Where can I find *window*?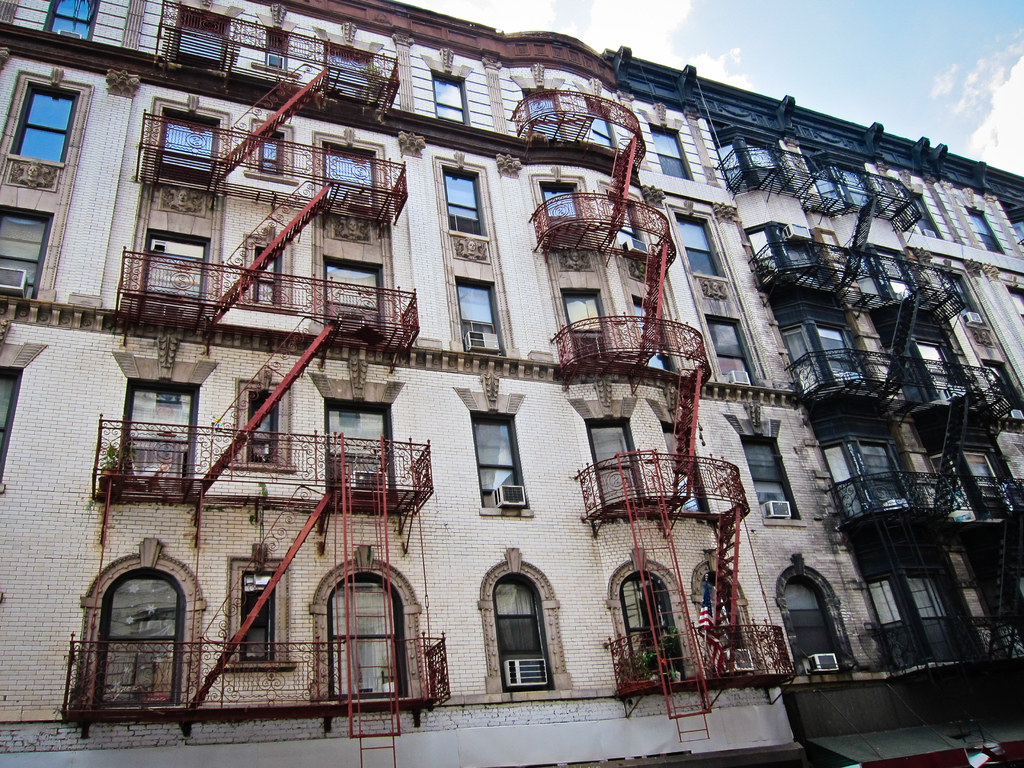
You can find it at 595/420/644/512.
